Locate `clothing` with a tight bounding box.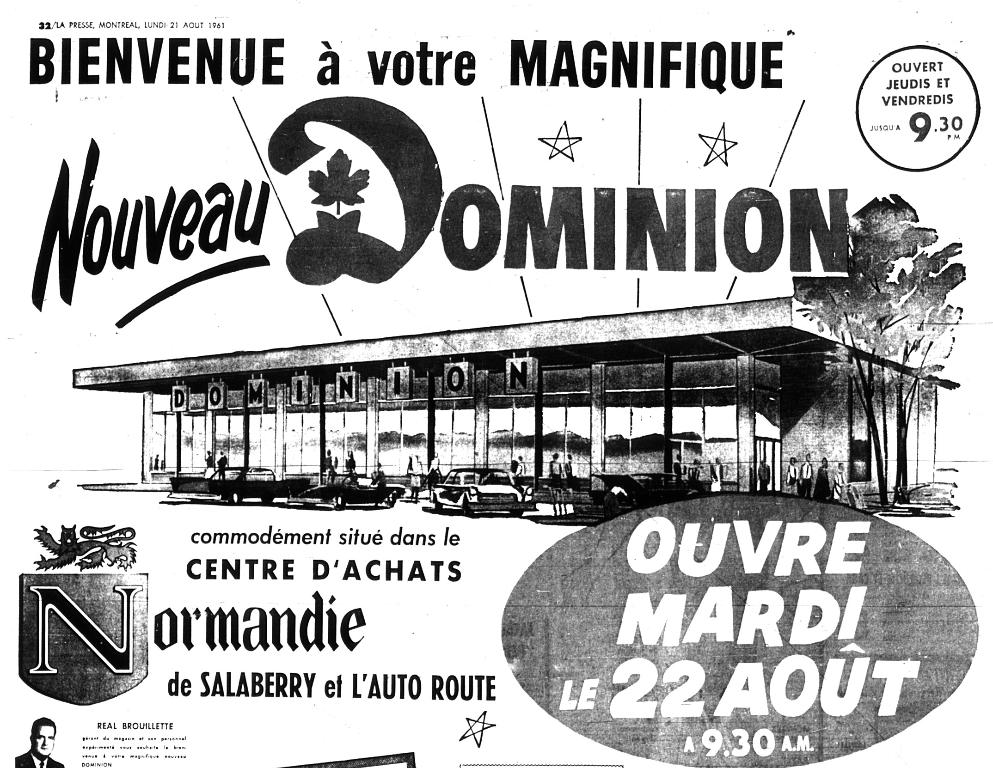
bbox(814, 463, 829, 500).
